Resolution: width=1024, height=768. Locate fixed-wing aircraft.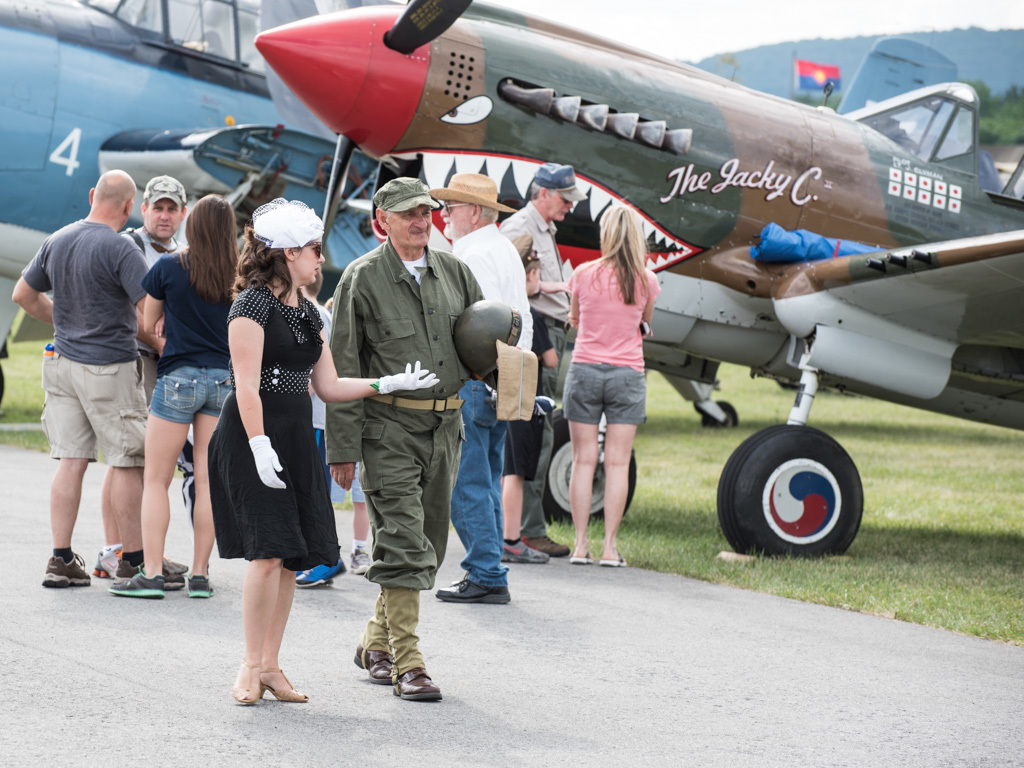
[x1=0, y1=0, x2=1023, y2=410].
